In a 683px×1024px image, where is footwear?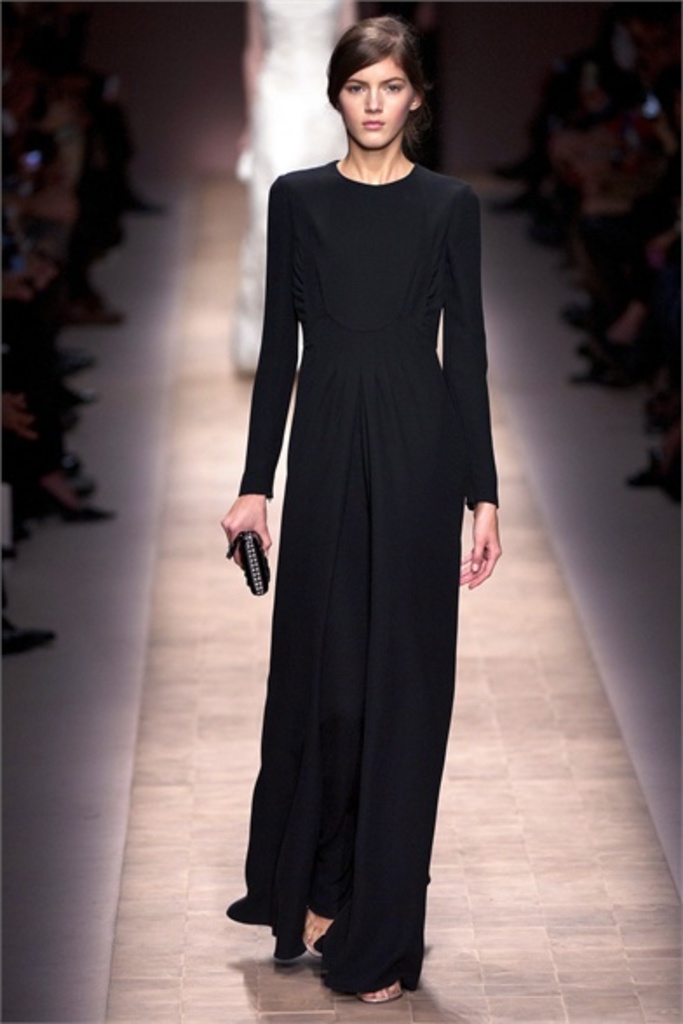
box=[0, 613, 59, 658].
